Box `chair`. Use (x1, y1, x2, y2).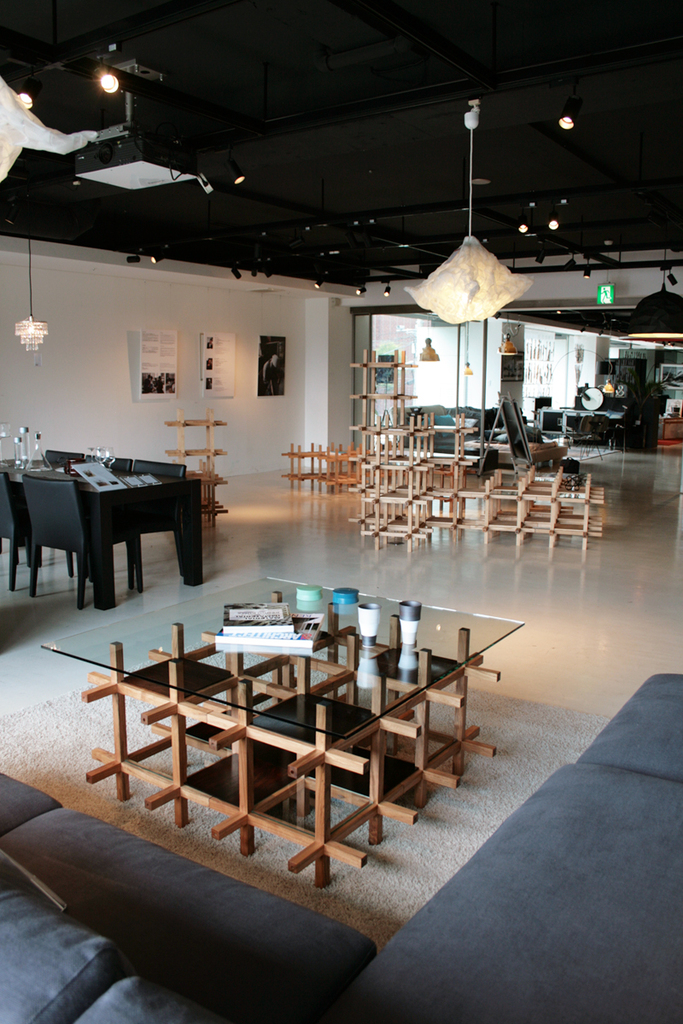
(124, 460, 184, 585).
